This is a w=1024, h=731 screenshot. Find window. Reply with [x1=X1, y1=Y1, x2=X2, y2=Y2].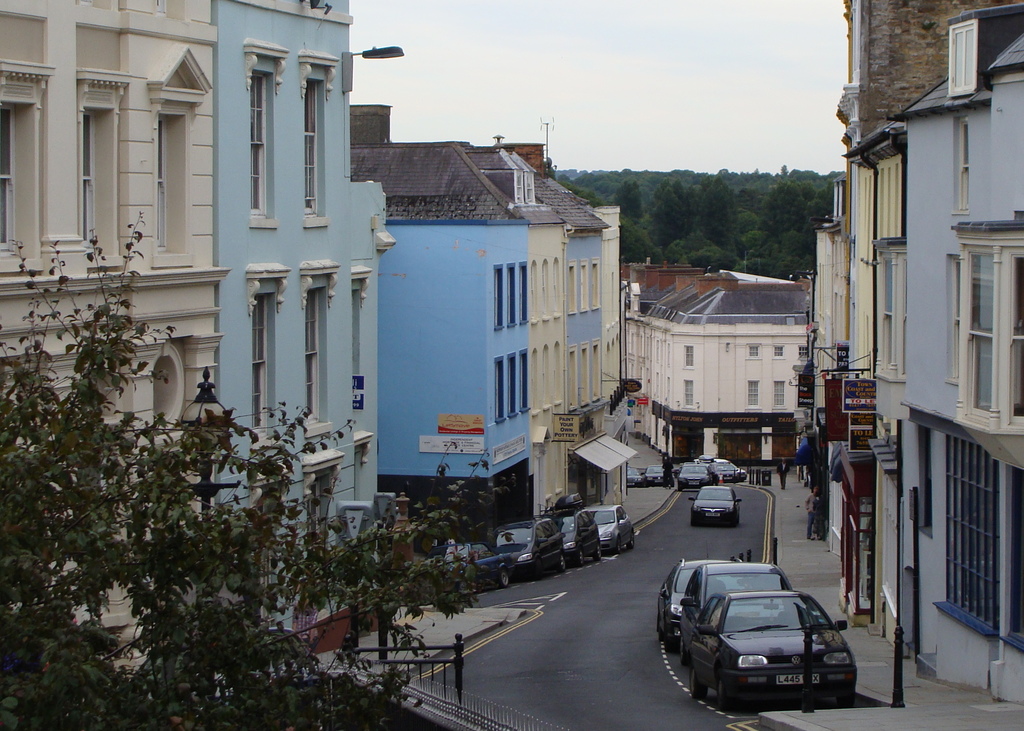
[x1=940, y1=436, x2=1001, y2=629].
